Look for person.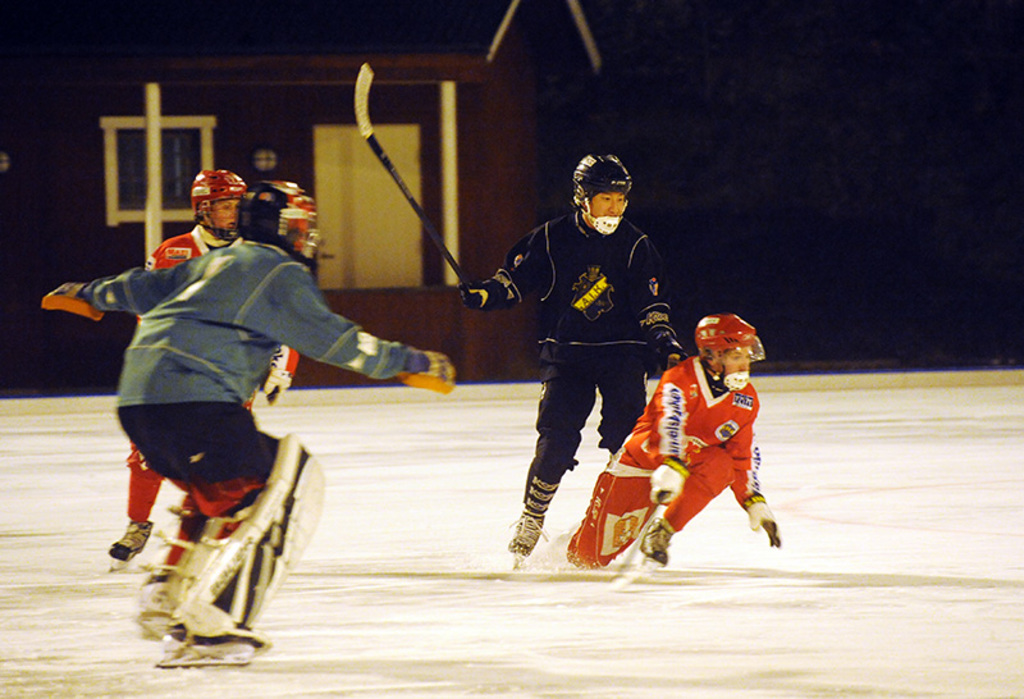
Found: {"left": 566, "top": 309, "right": 782, "bottom": 575}.
